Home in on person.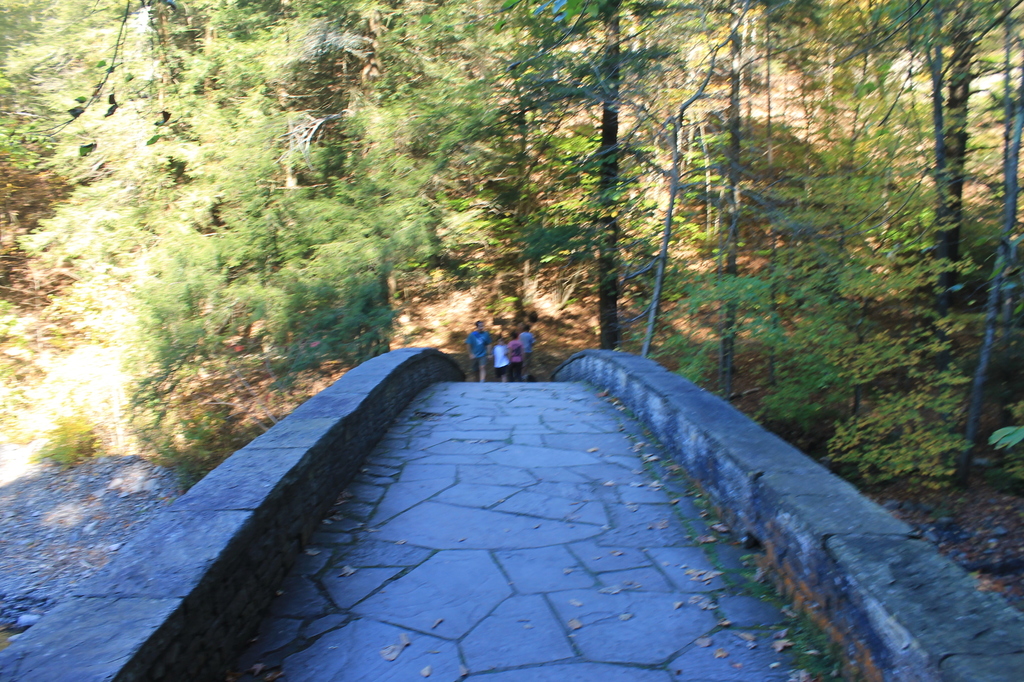
Homed in at bbox=[524, 321, 533, 373].
